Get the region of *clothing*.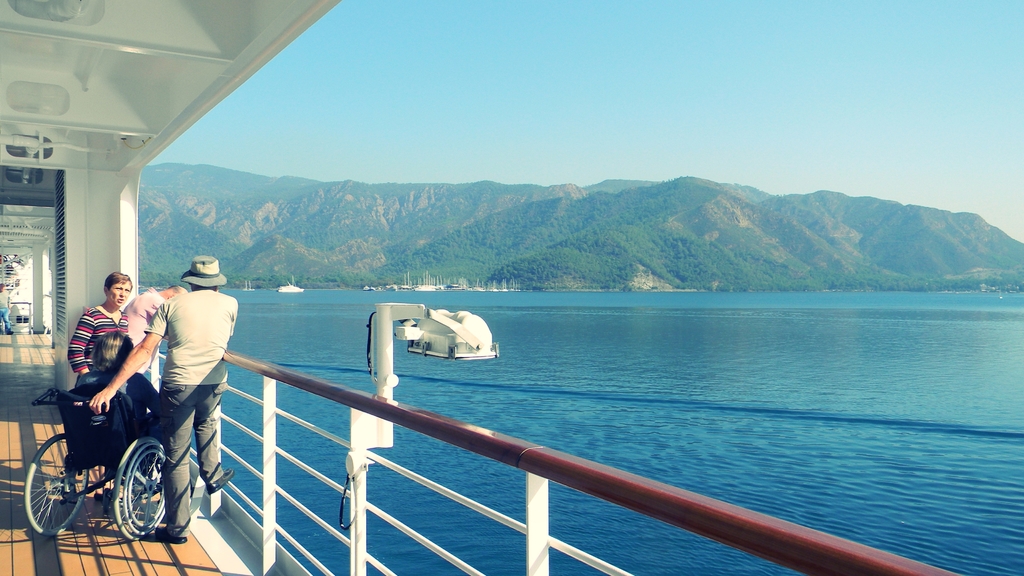
(left=144, top=287, right=236, bottom=543).
